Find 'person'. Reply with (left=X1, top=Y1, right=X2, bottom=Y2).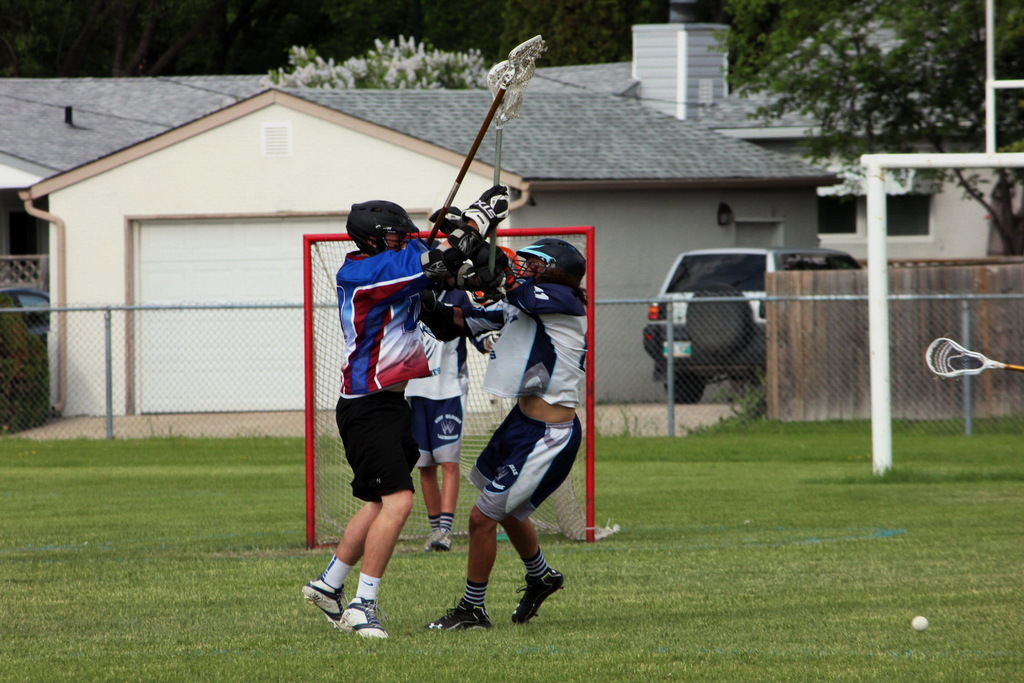
(left=322, top=161, right=481, bottom=652).
